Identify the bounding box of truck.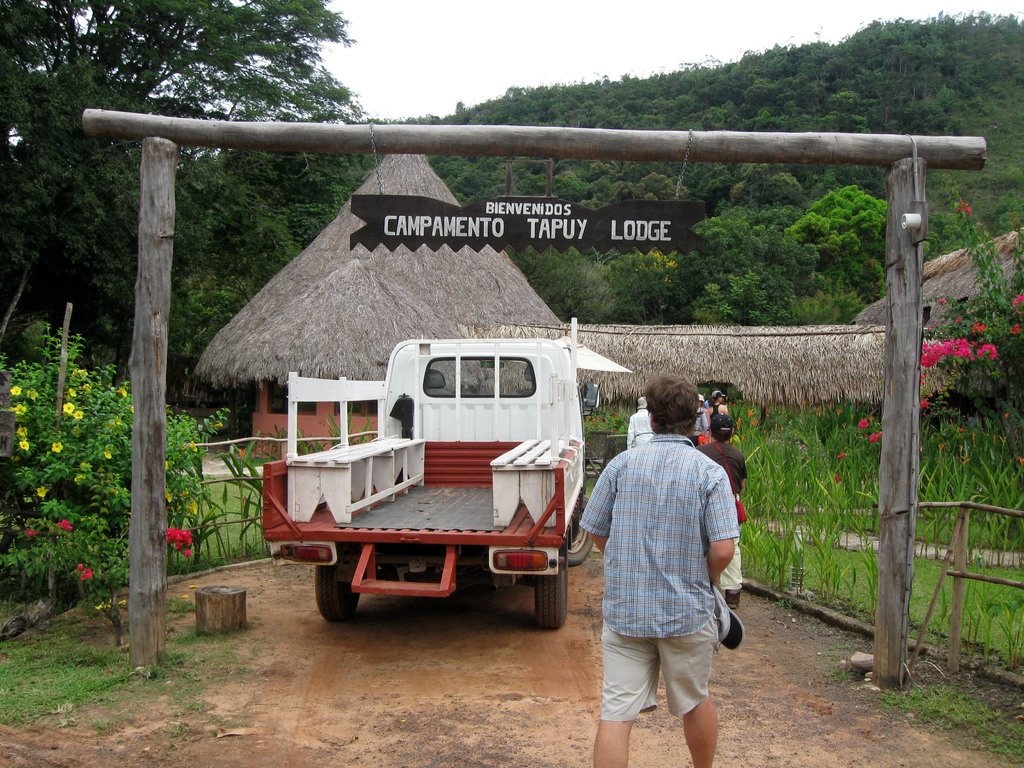
box=[262, 325, 637, 621].
